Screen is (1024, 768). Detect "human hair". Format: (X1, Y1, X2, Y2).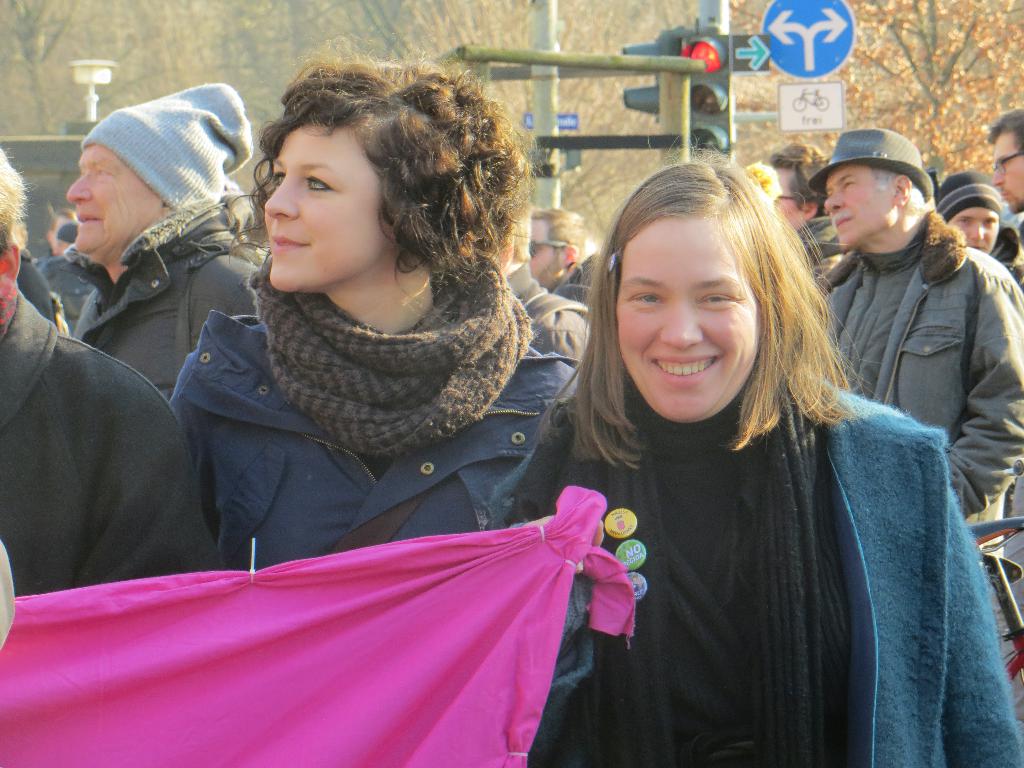
(985, 107, 1023, 155).
